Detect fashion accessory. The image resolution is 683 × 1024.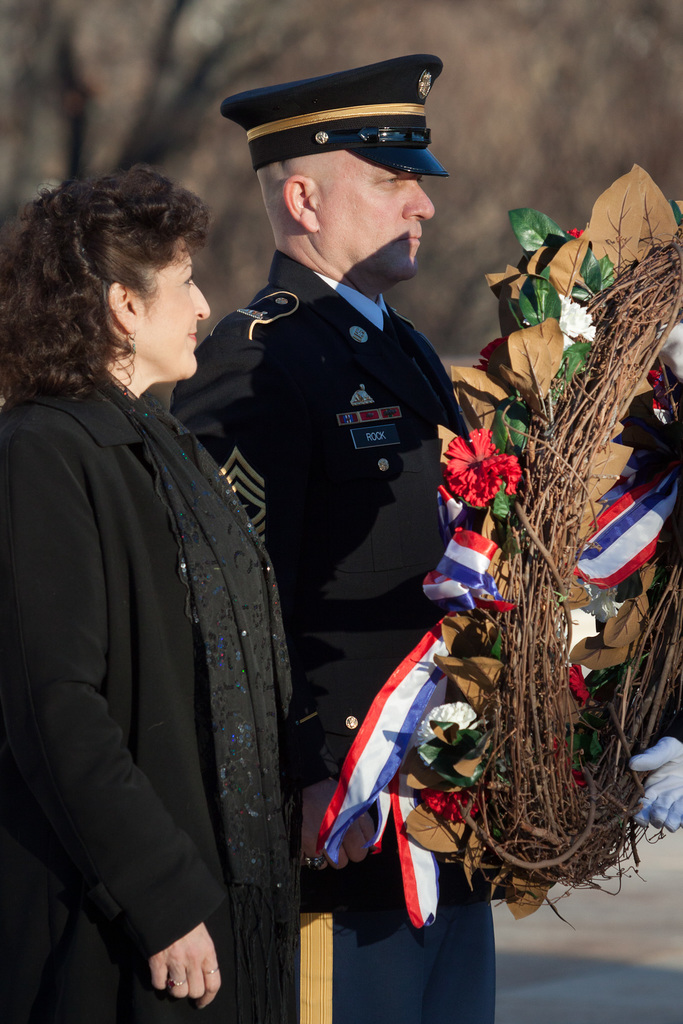
BBox(127, 327, 141, 355).
